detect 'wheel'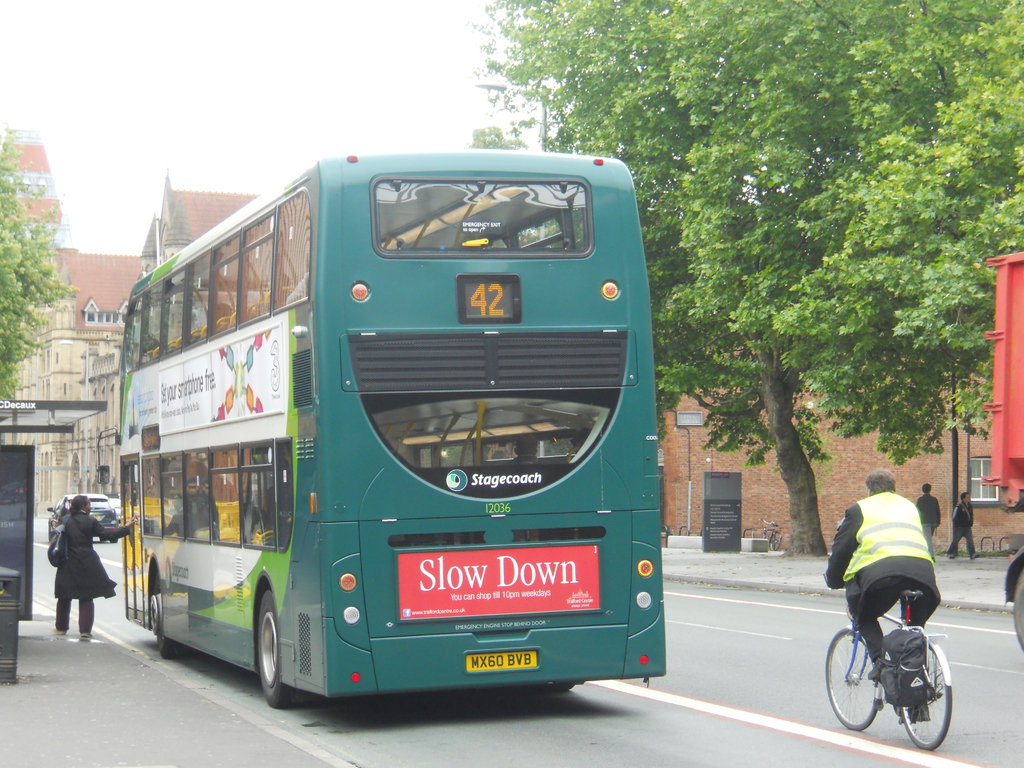
(99, 535, 108, 543)
